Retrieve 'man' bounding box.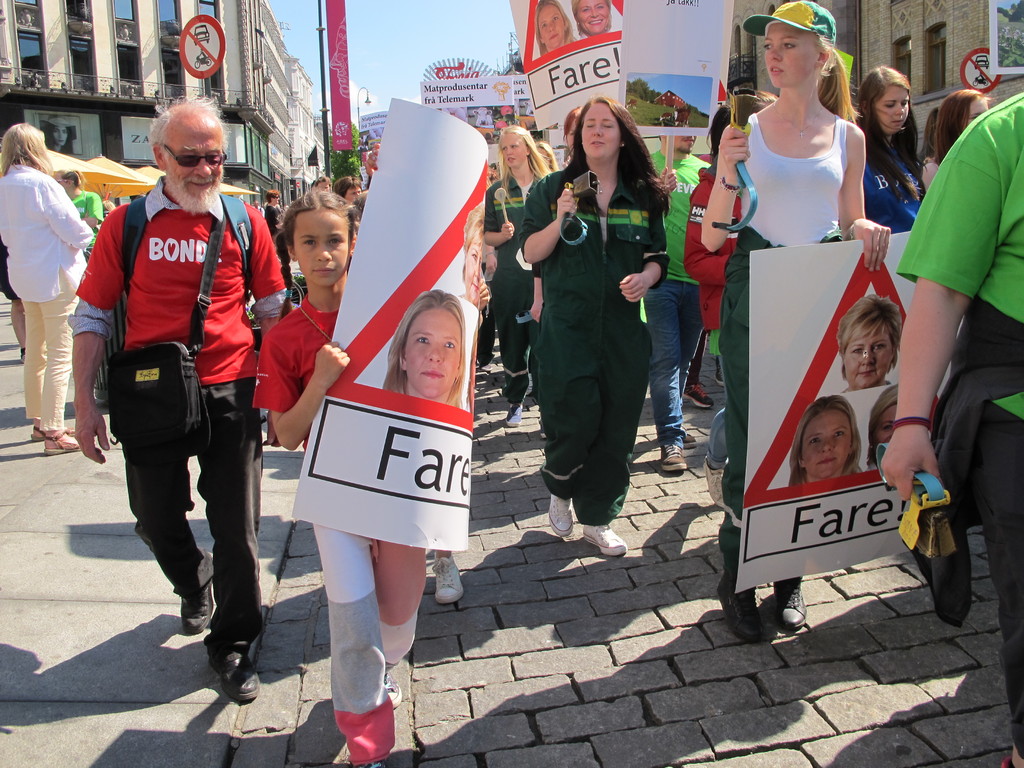
Bounding box: (54, 168, 106, 259).
